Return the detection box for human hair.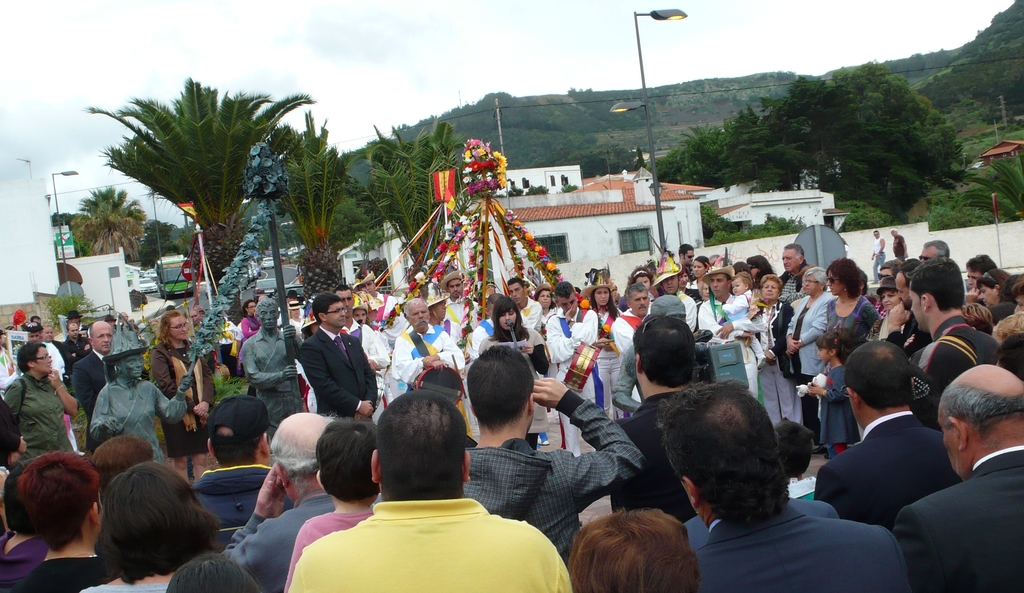
bbox(772, 413, 814, 478).
